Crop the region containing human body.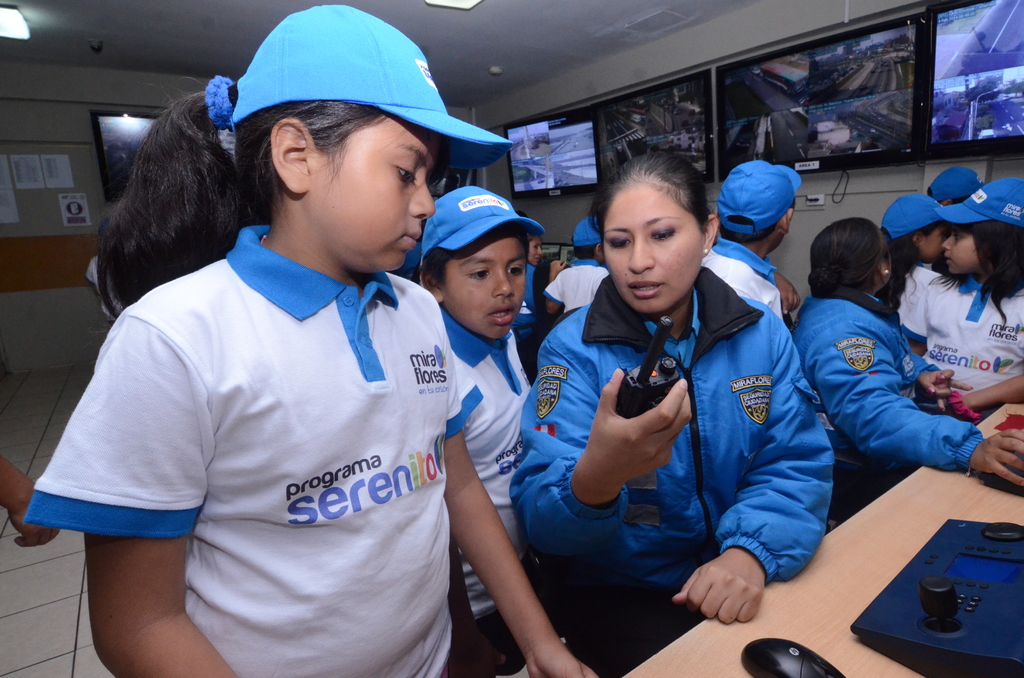
Crop region: [x1=46, y1=100, x2=570, y2=677].
